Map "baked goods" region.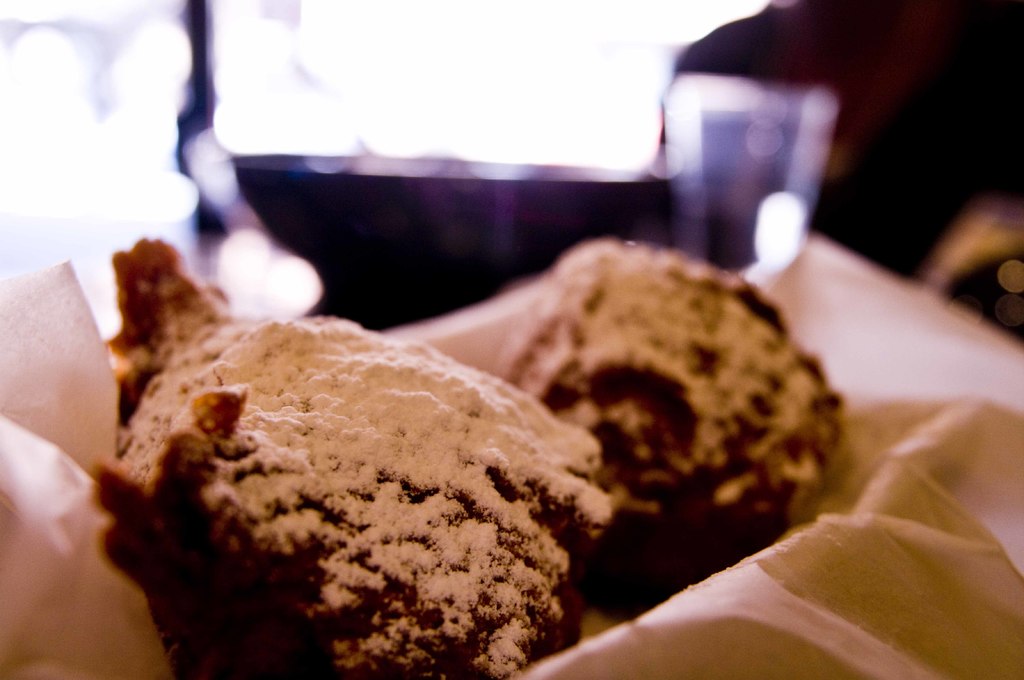
Mapped to [left=134, top=313, right=610, bottom=679].
